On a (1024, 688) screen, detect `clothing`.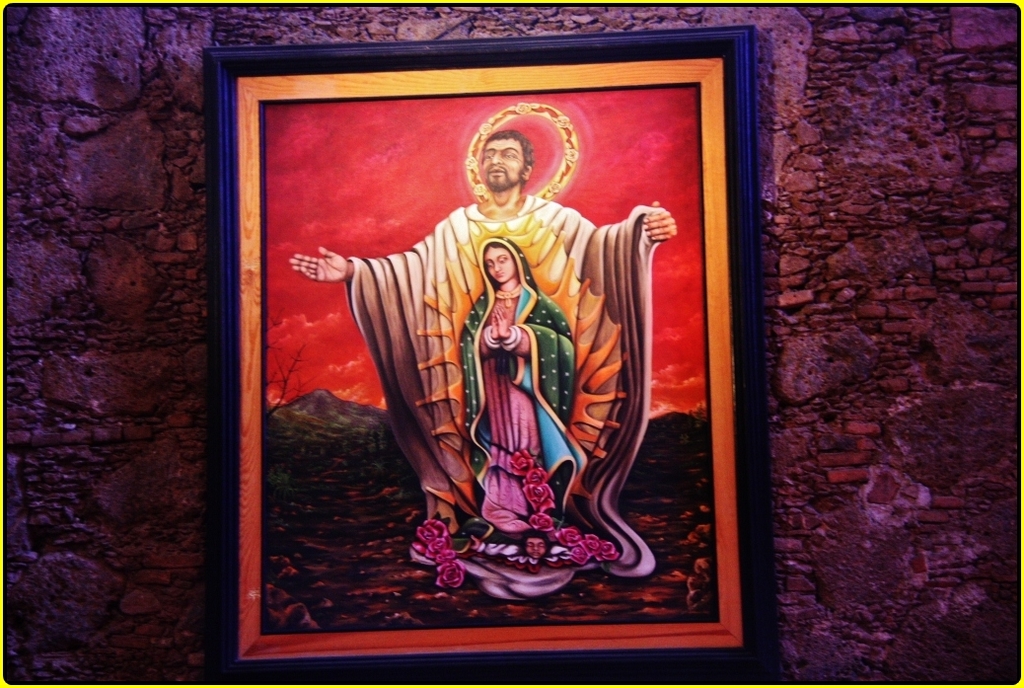
[x1=298, y1=132, x2=650, y2=616].
